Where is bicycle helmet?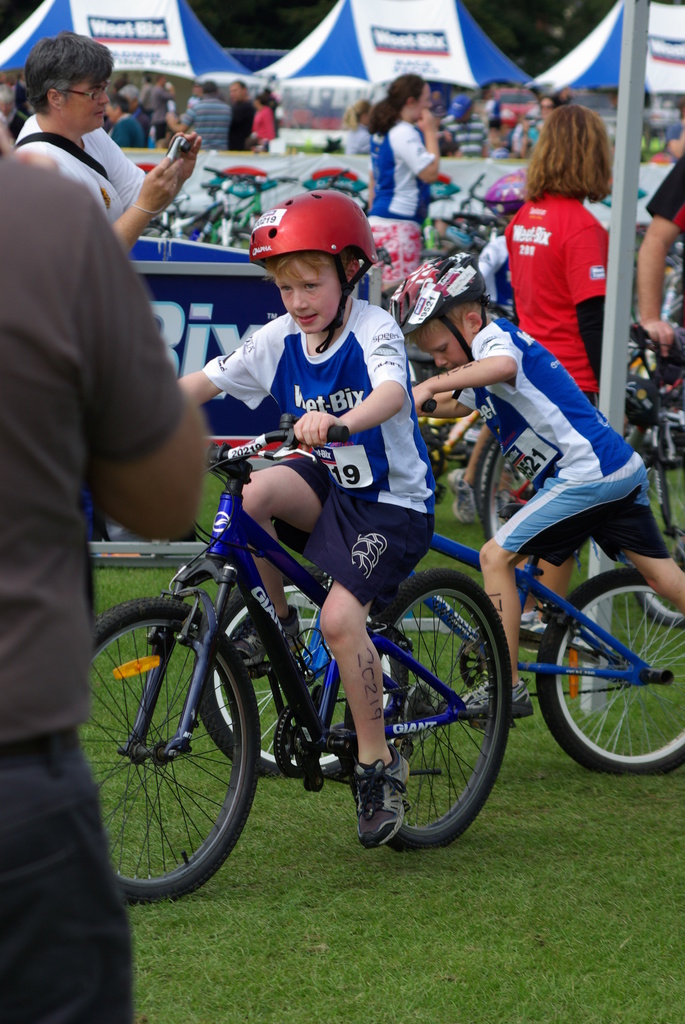
l=386, t=248, r=498, b=369.
